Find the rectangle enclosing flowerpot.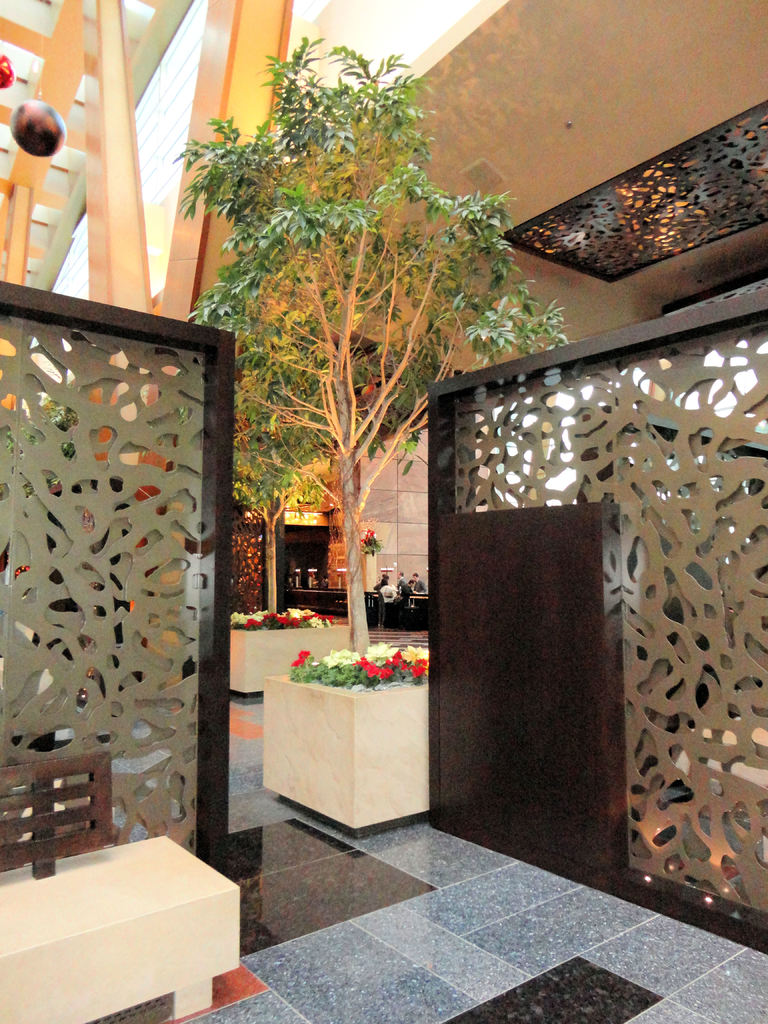
226,609,359,698.
